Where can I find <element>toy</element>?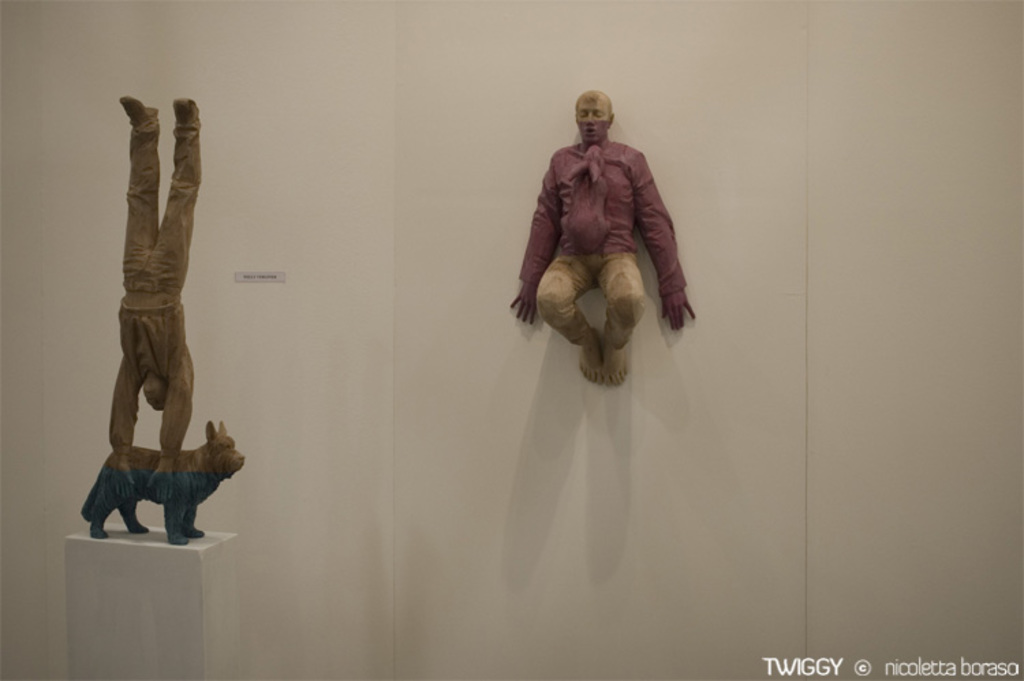
You can find it at locate(85, 414, 235, 549).
